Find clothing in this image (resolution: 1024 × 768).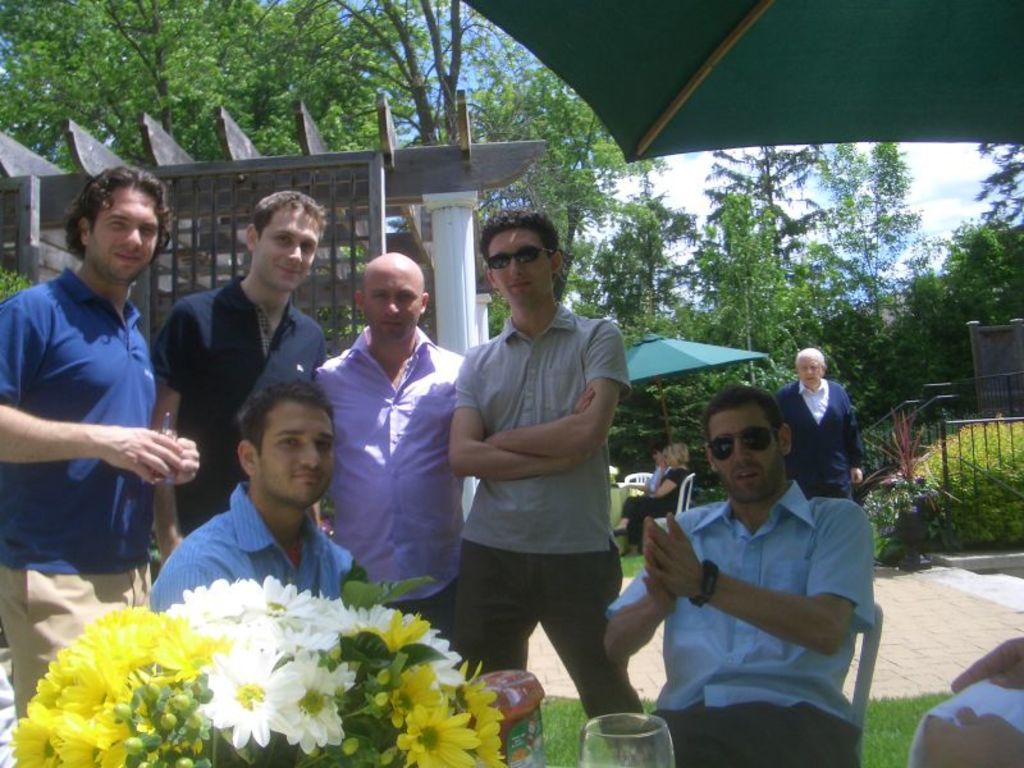
14 218 189 608.
